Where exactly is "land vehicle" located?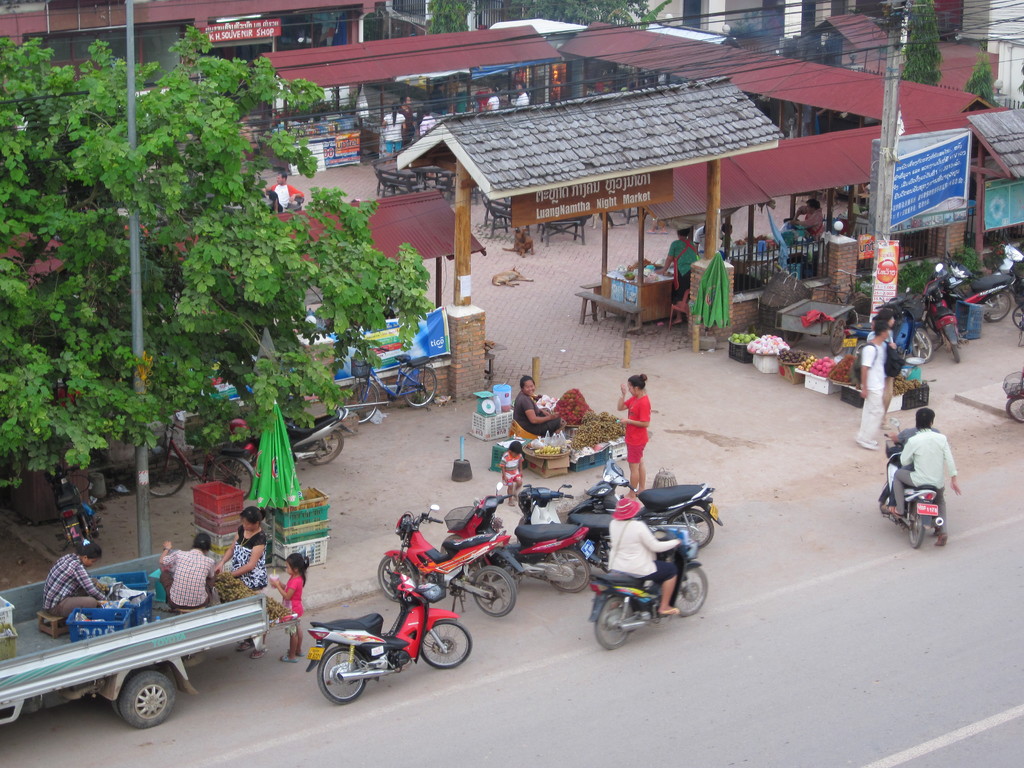
Its bounding box is l=586, t=525, r=710, b=648.
